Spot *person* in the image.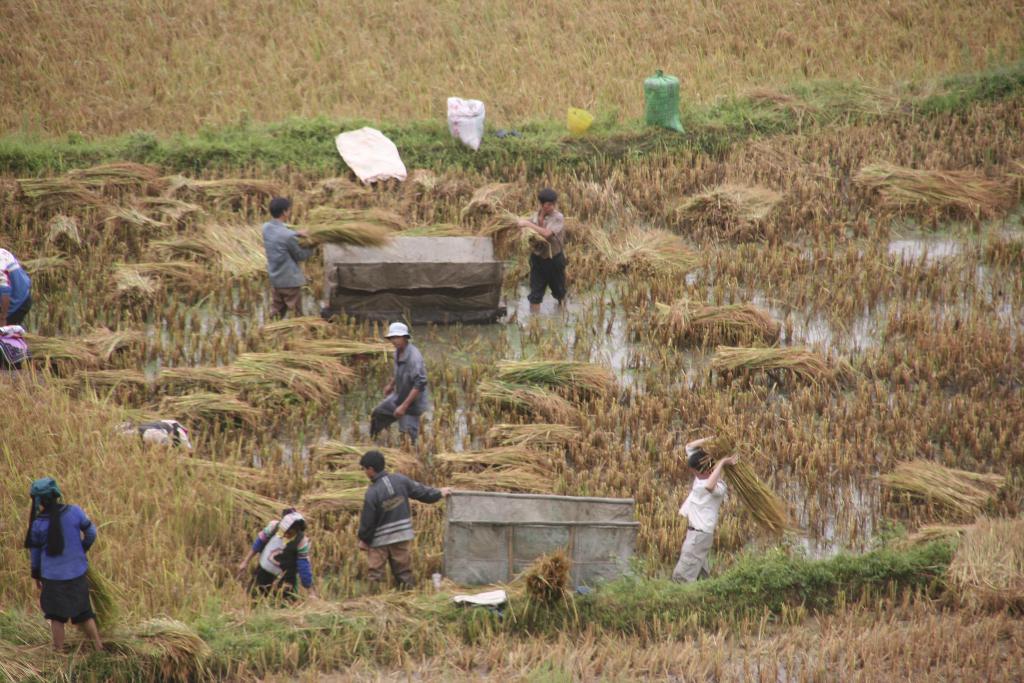
*person* found at (x1=262, y1=195, x2=320, y2=320).
